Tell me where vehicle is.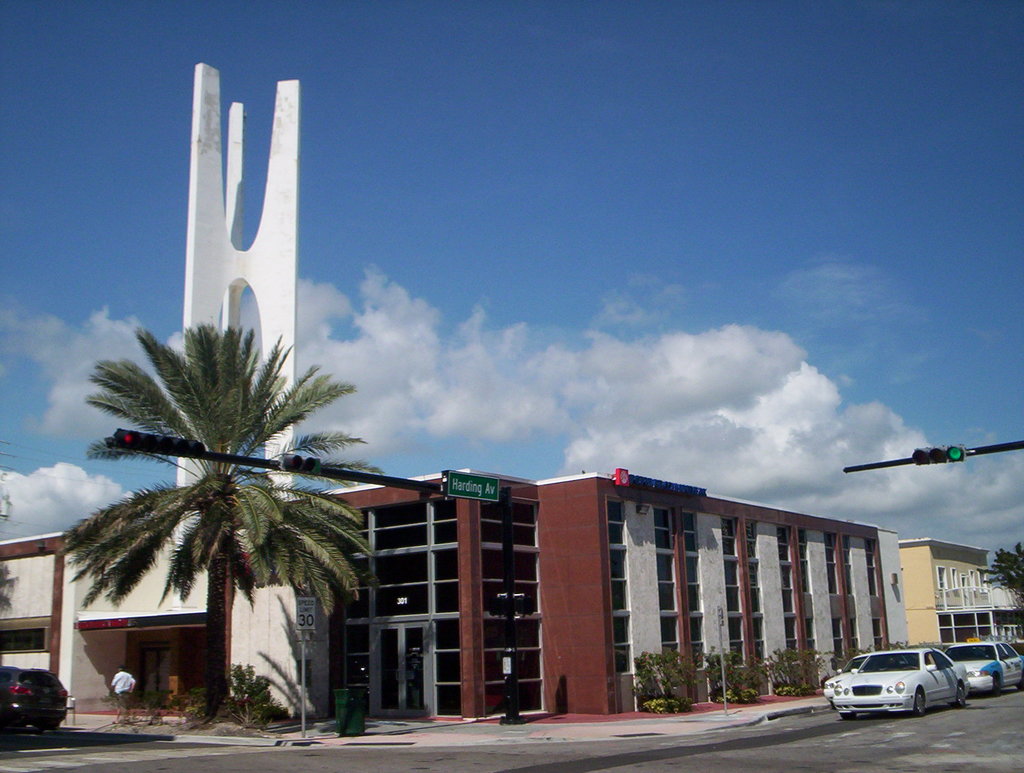
vehicle is at x1=945, y1=636, x2=1023, y2=690.
